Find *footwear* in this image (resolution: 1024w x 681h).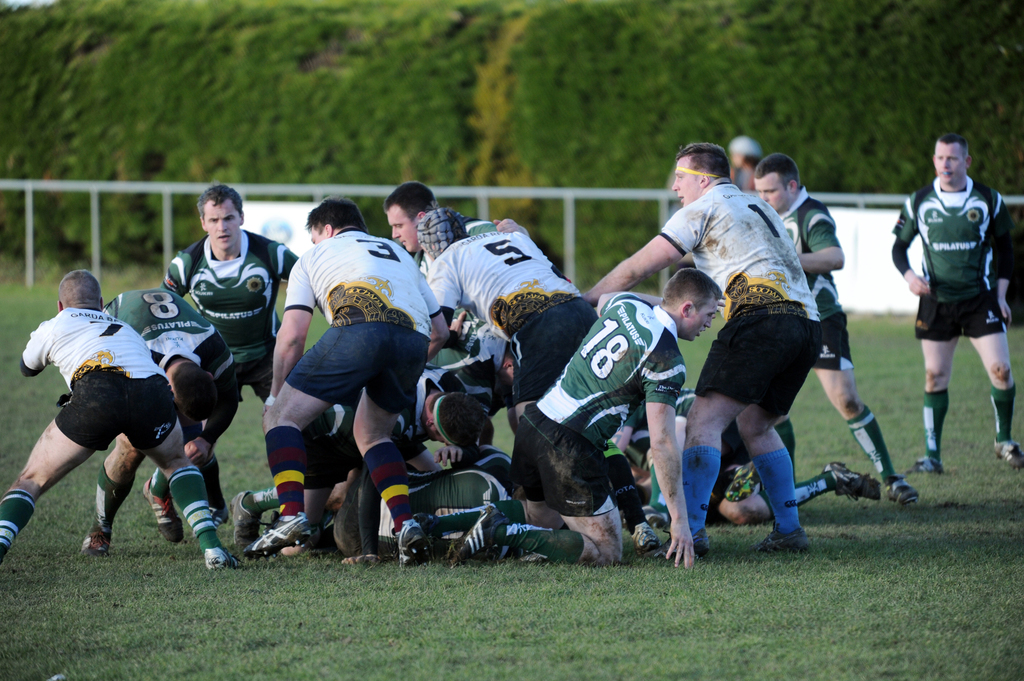
region(882, 476, 913, 504).
